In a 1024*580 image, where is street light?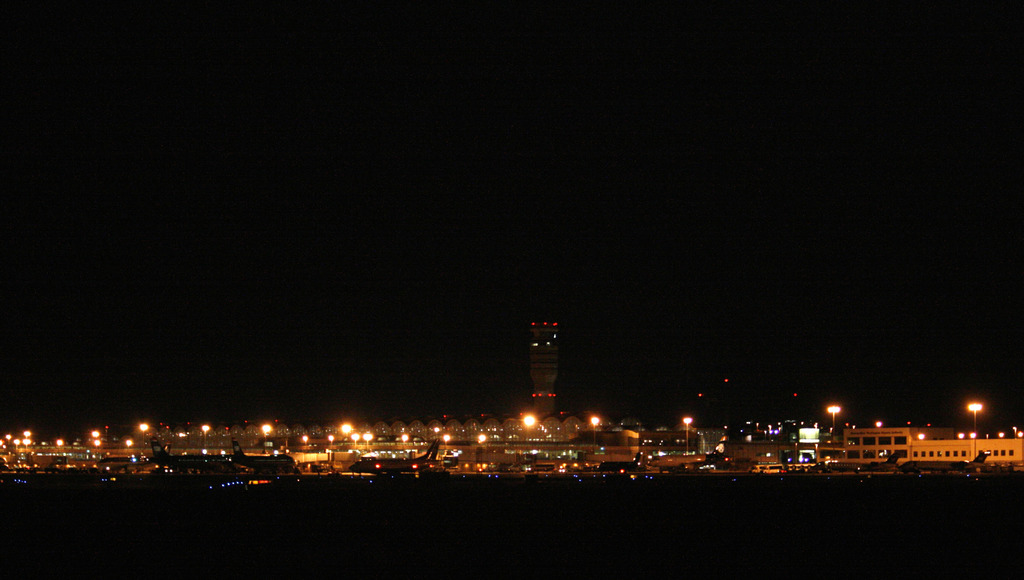
[326,431,335,444].
